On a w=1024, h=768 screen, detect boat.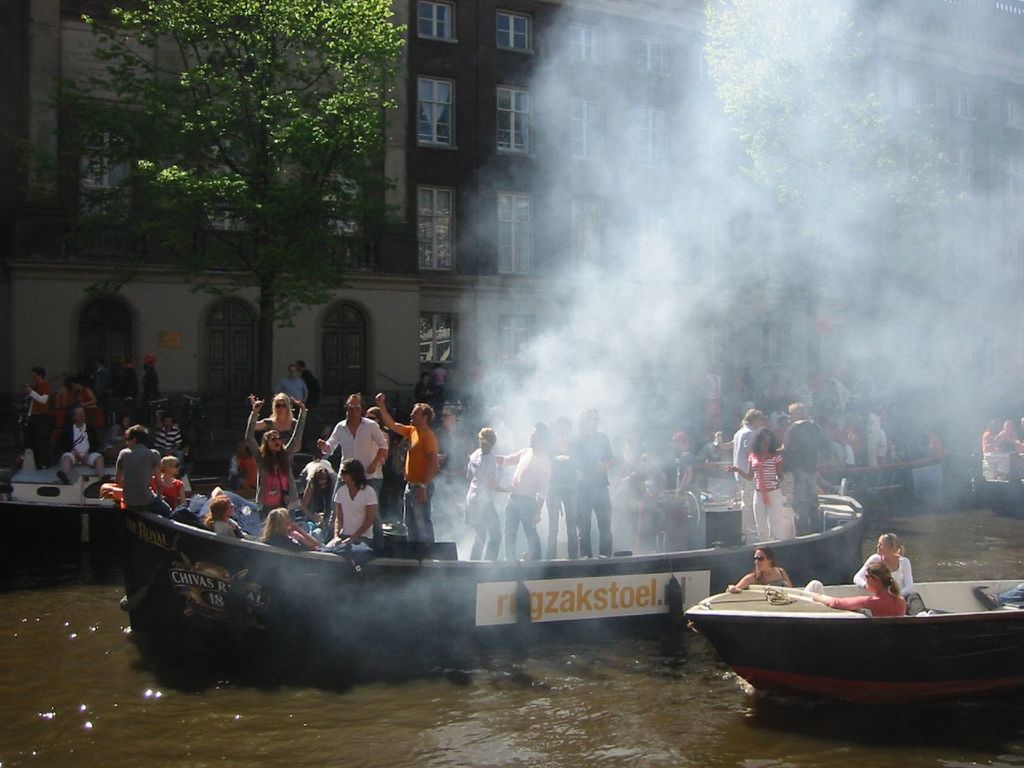
0,442,328,580.
